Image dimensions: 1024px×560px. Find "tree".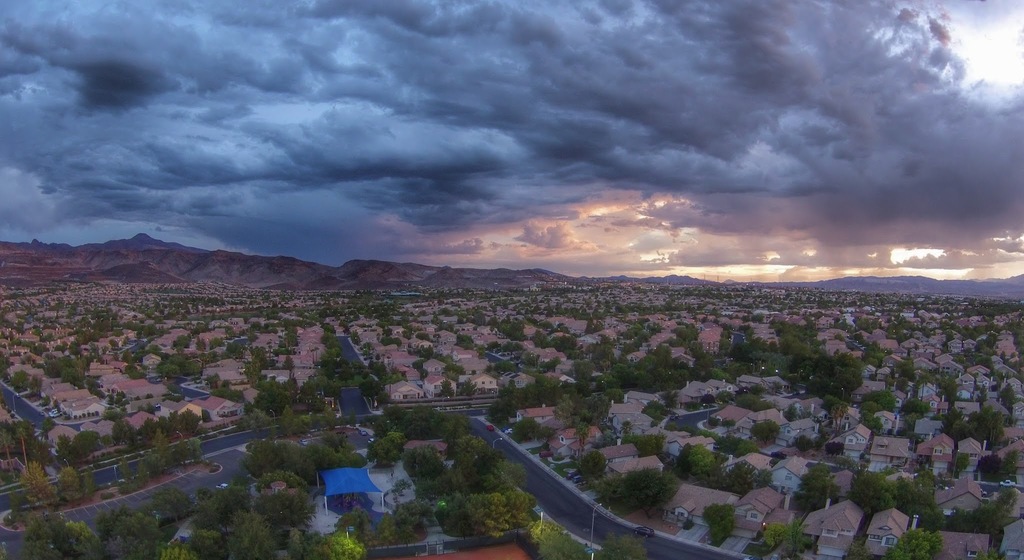
(x1=607, y1=458, x2=676, y2=520).
